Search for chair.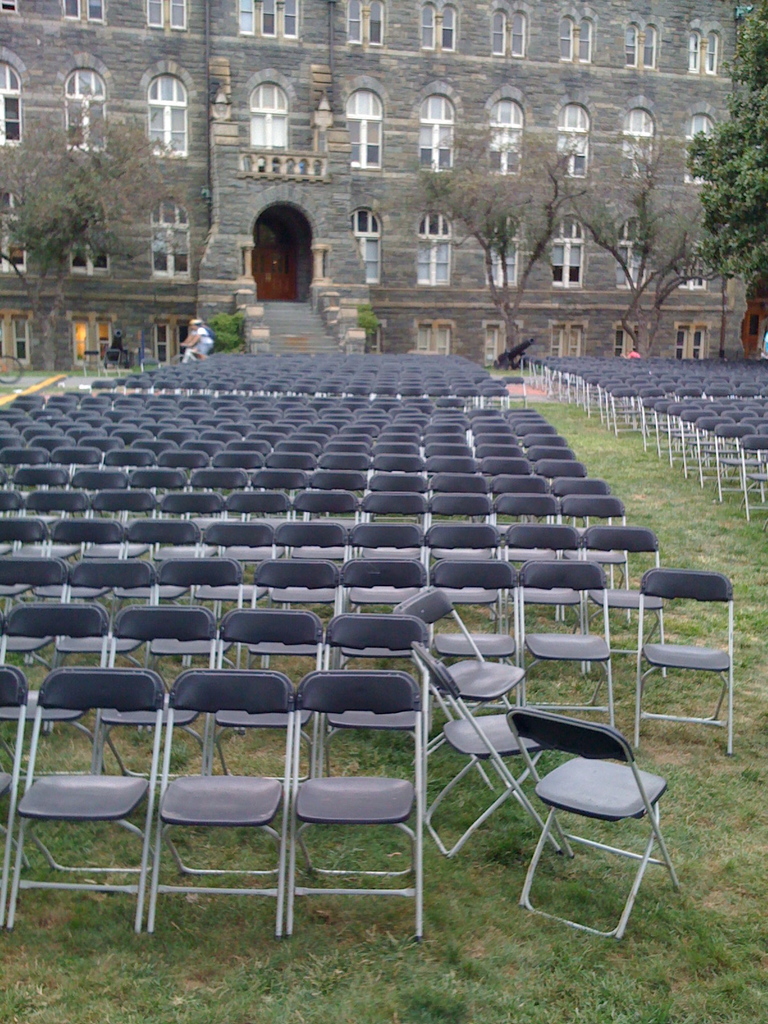
Found at (0, 659, 32, 933).
